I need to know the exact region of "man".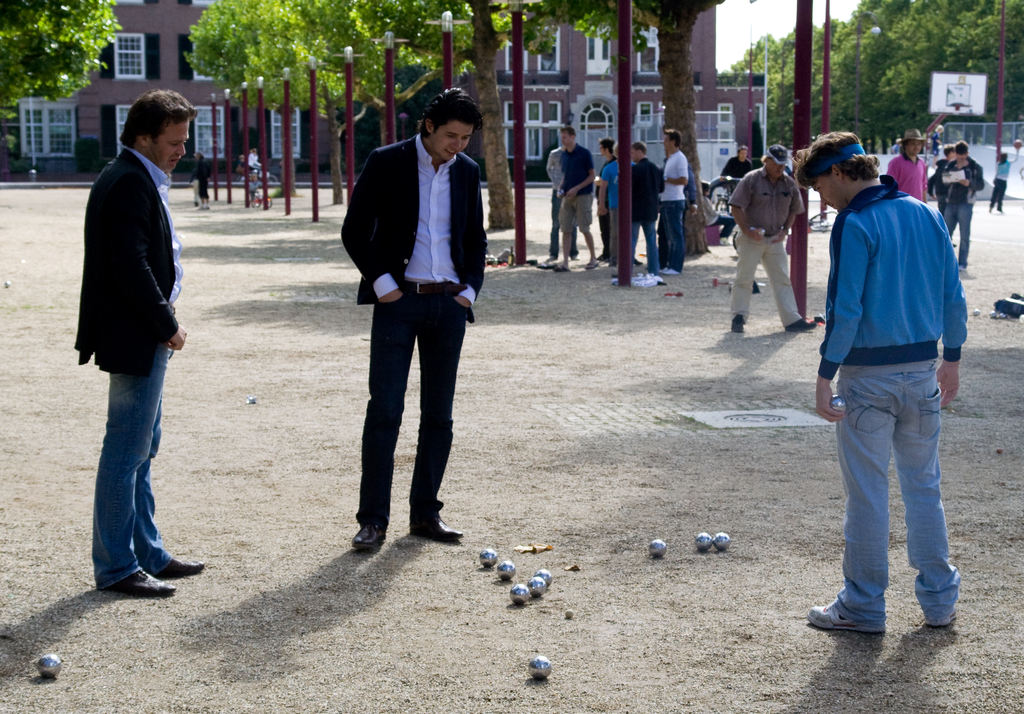
Region: l=555, t=129, r=599, b=272.
